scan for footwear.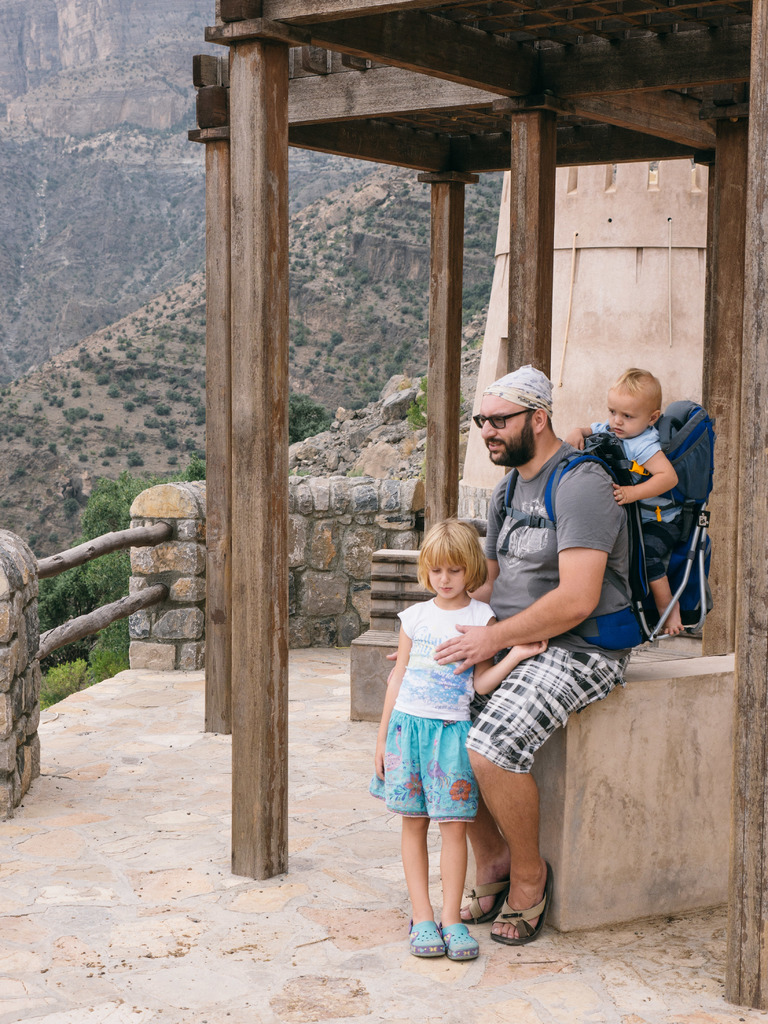
Scan result: bbox(457, 877, 509, 924).
